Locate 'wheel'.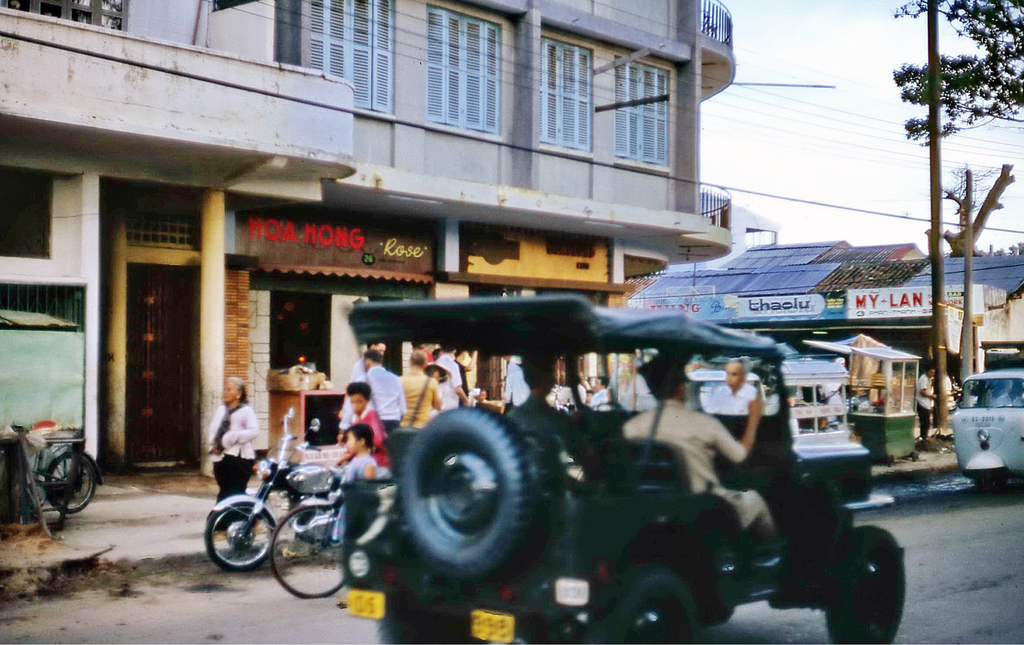
Bounding box: (824, 523, 904, 644).
